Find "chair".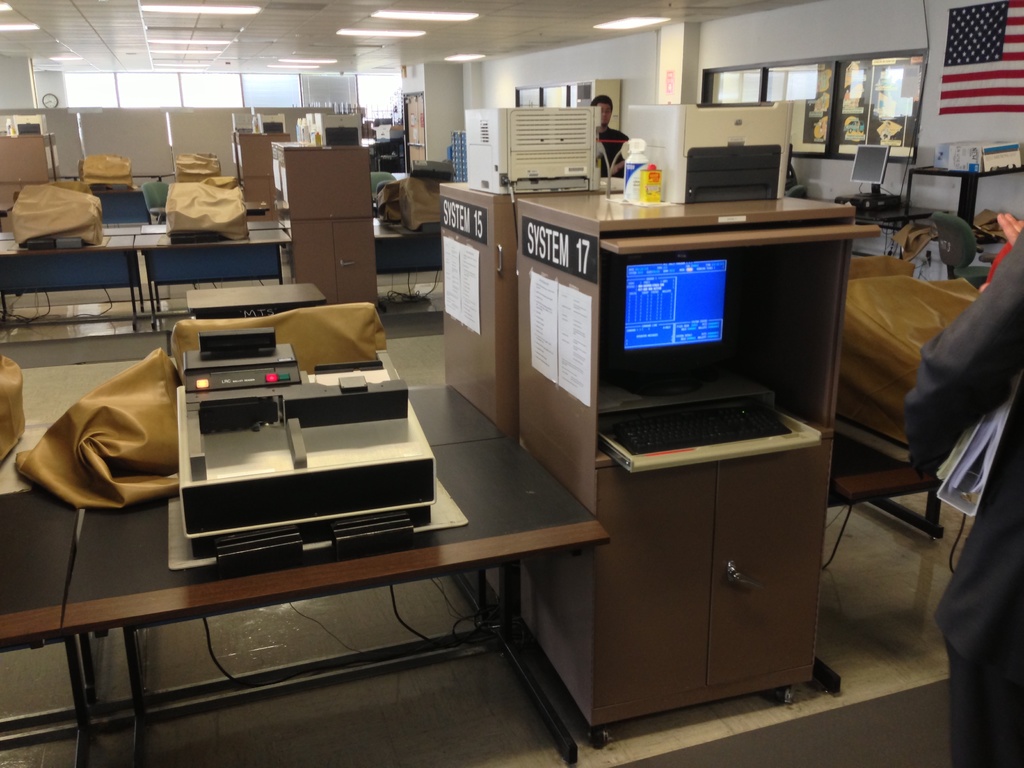
x1=143 y1=181 x2=178 y2=222.
